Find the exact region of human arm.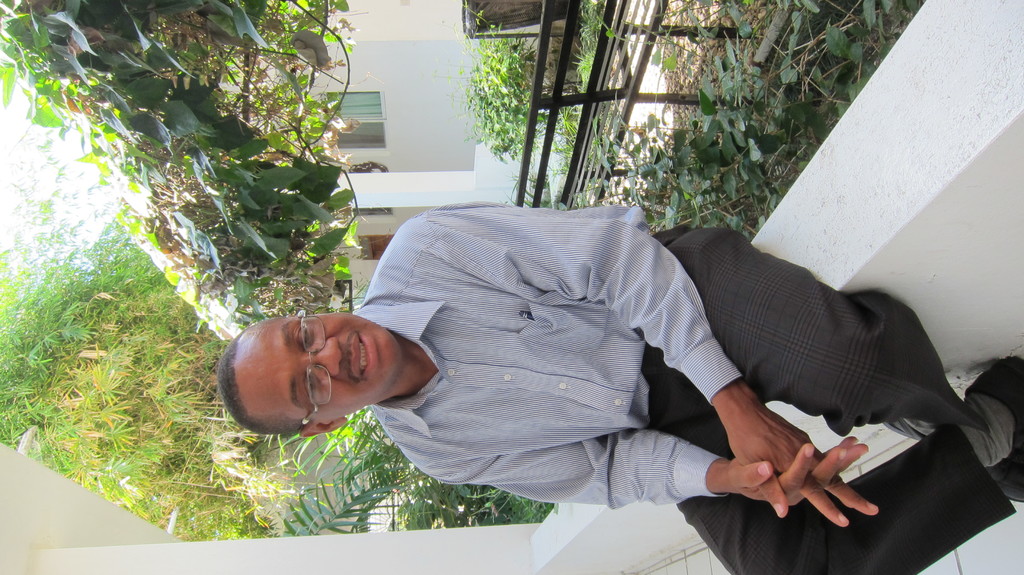
Exact region: BBox(425, 428, 871, 514).
